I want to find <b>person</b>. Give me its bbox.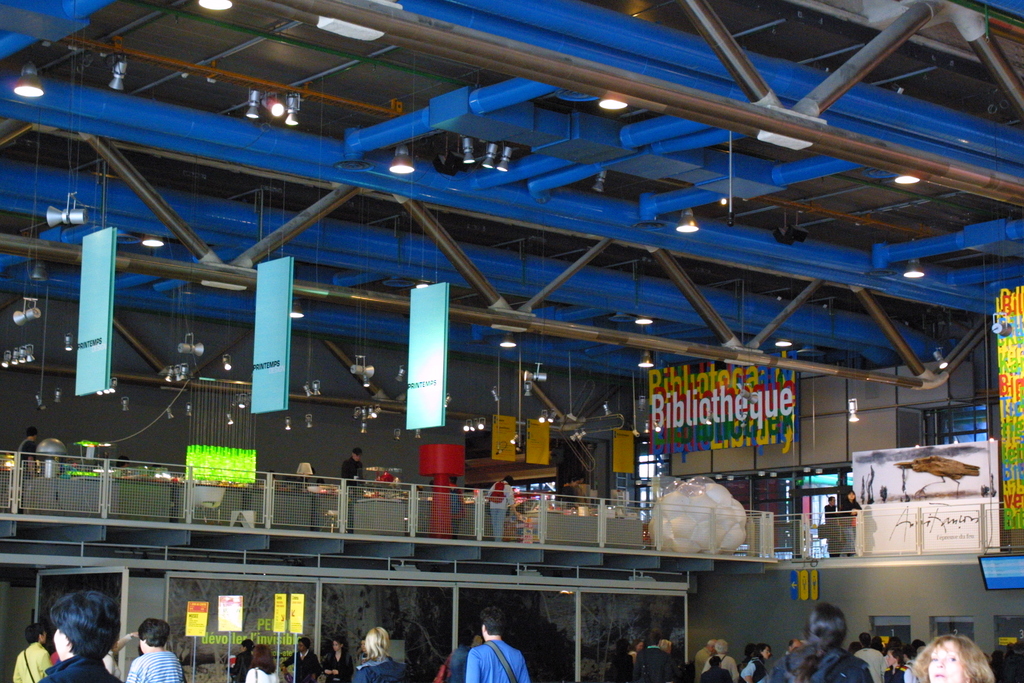
locate(842, 490, 862, 559).
